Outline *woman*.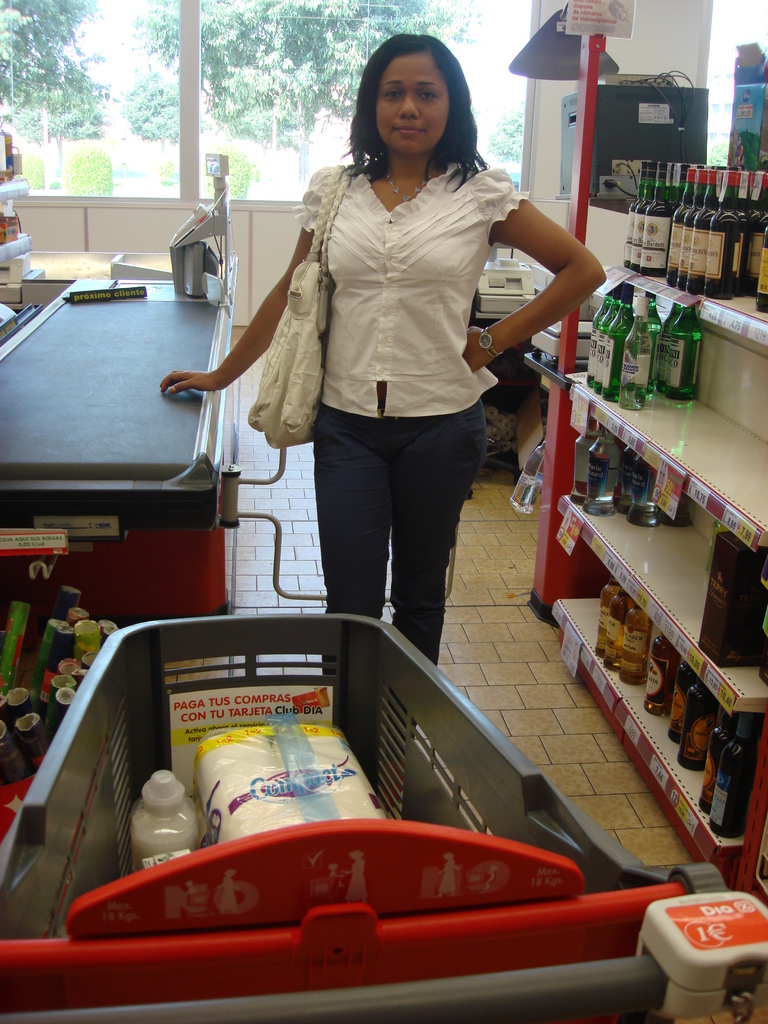
Outline: bbox=[268, 23, 612, 666].
